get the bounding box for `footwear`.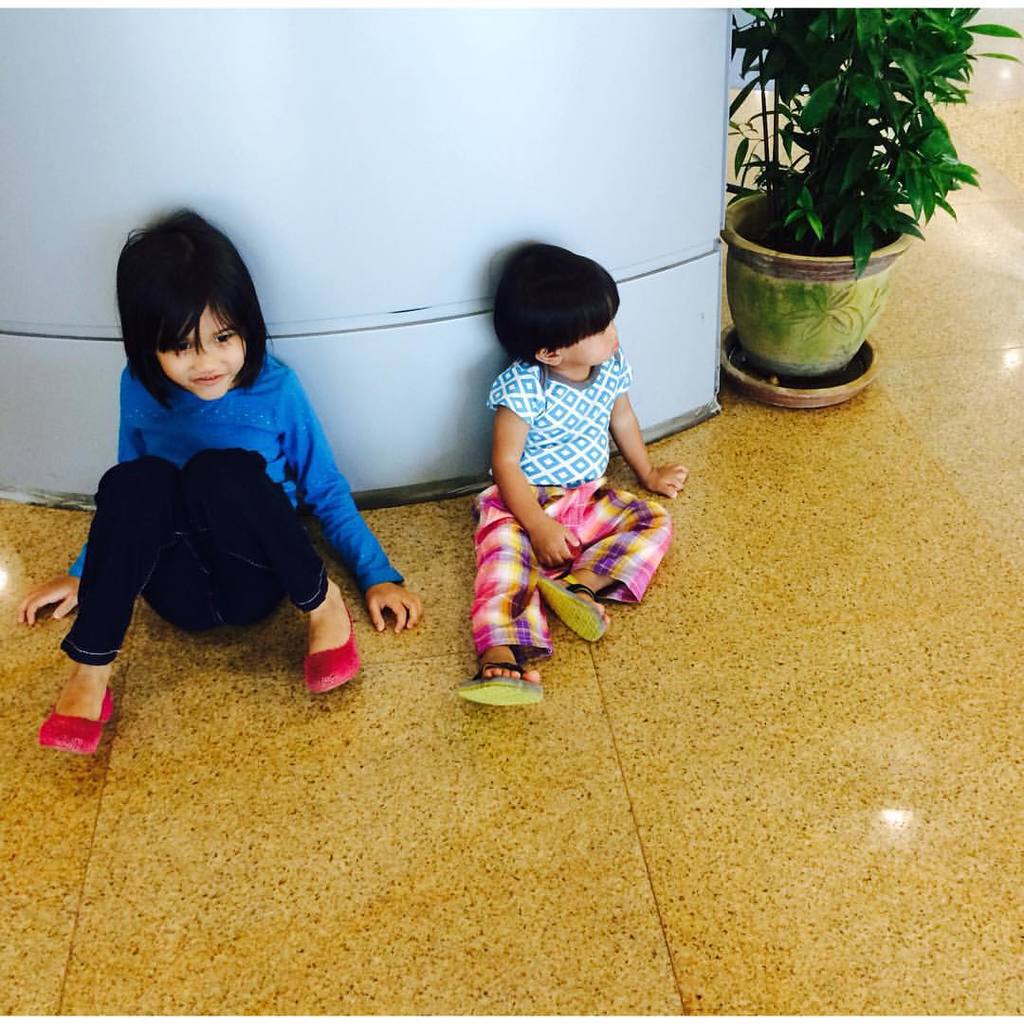
(left=533, top=575, right=608, bottom=646).
